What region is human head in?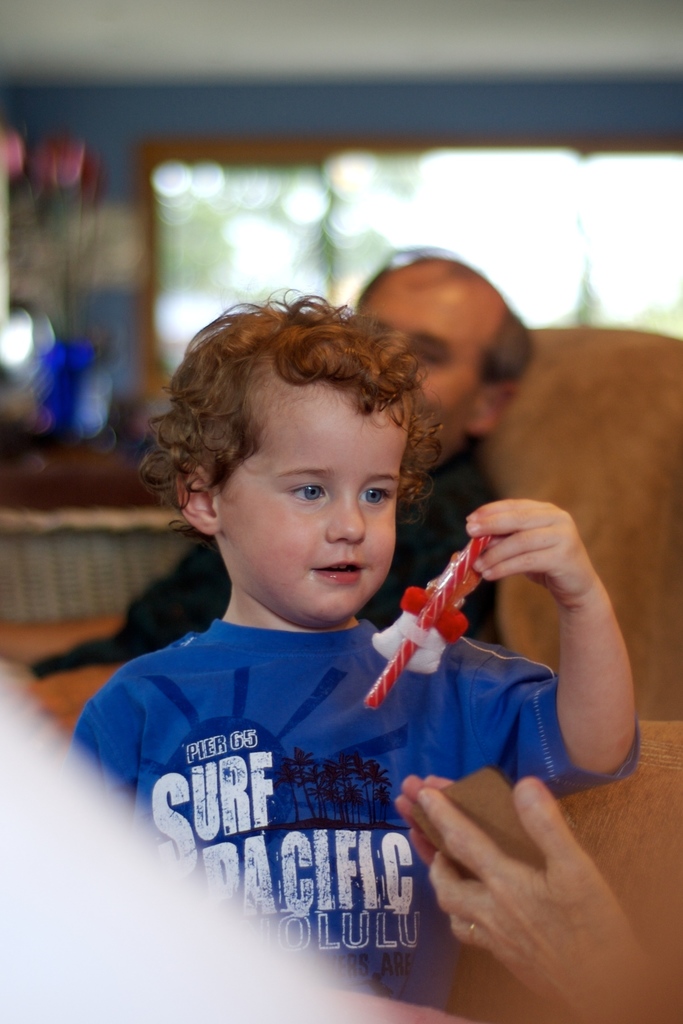
bbox(355, 240, 530, 468).
